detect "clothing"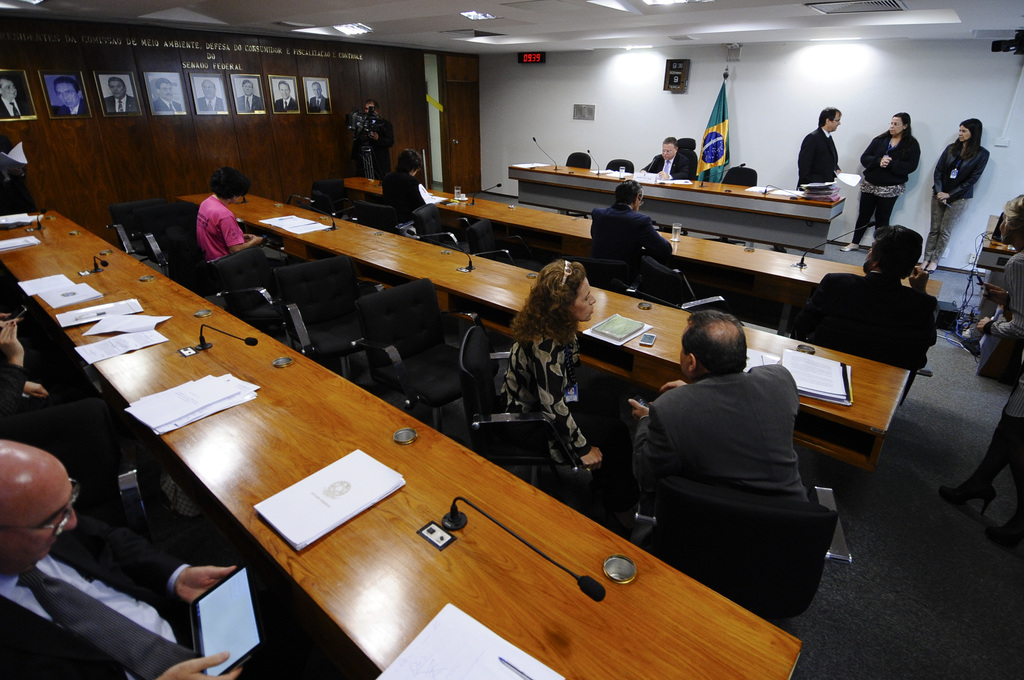
[left=313, top=99, right=333, bottom=113]
